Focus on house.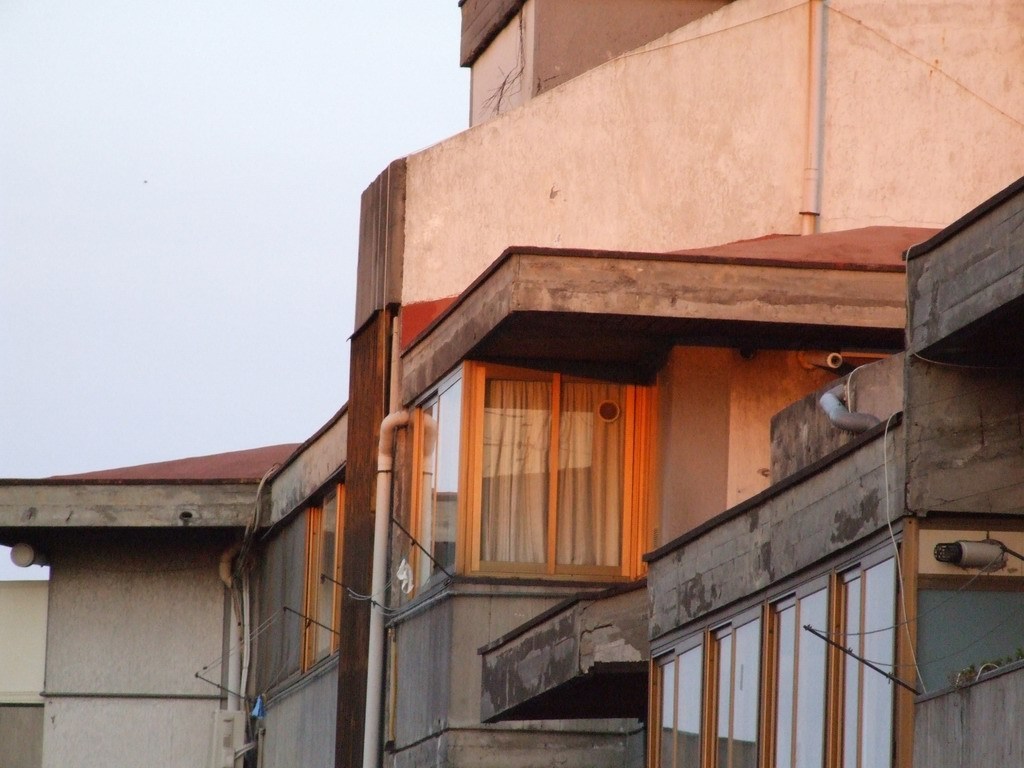
Focused at [x1=1, y1=446, x2=288, y2=758].
